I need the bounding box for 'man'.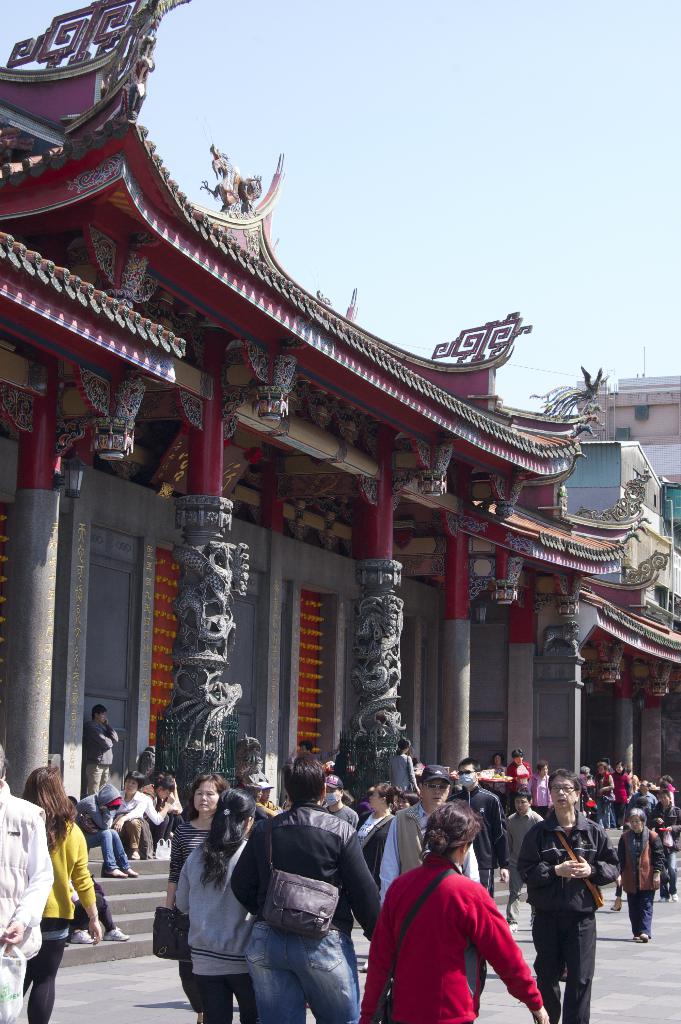
Here it is: [x1=83, y1=701, x2=120, y2=793].
